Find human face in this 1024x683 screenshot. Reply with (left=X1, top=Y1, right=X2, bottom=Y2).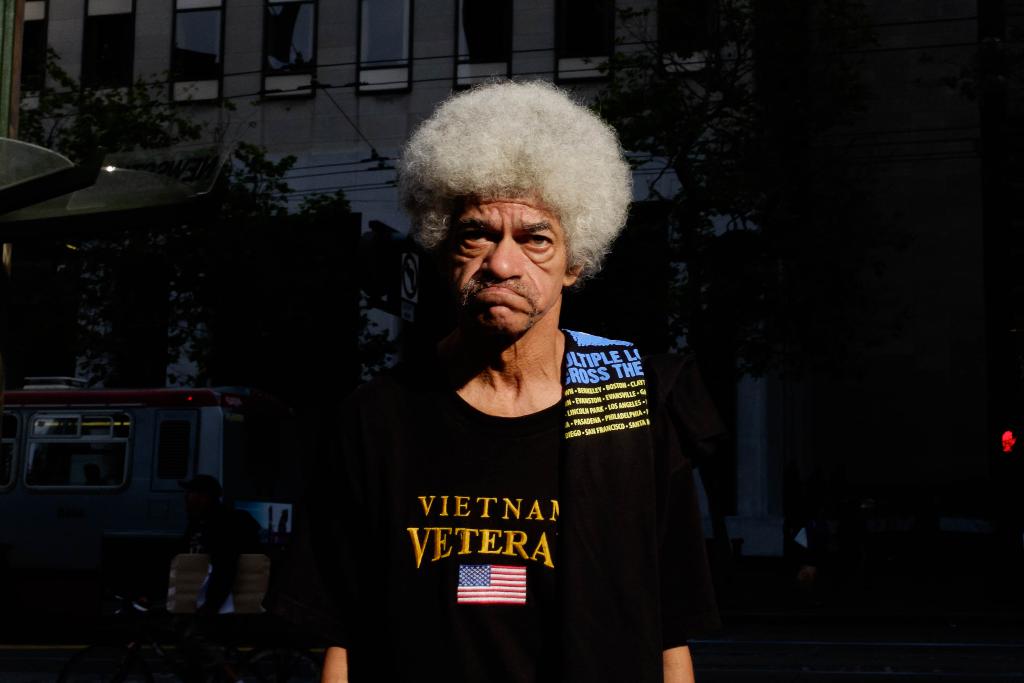
(left=238, top=558, right=264, bottom=586).
